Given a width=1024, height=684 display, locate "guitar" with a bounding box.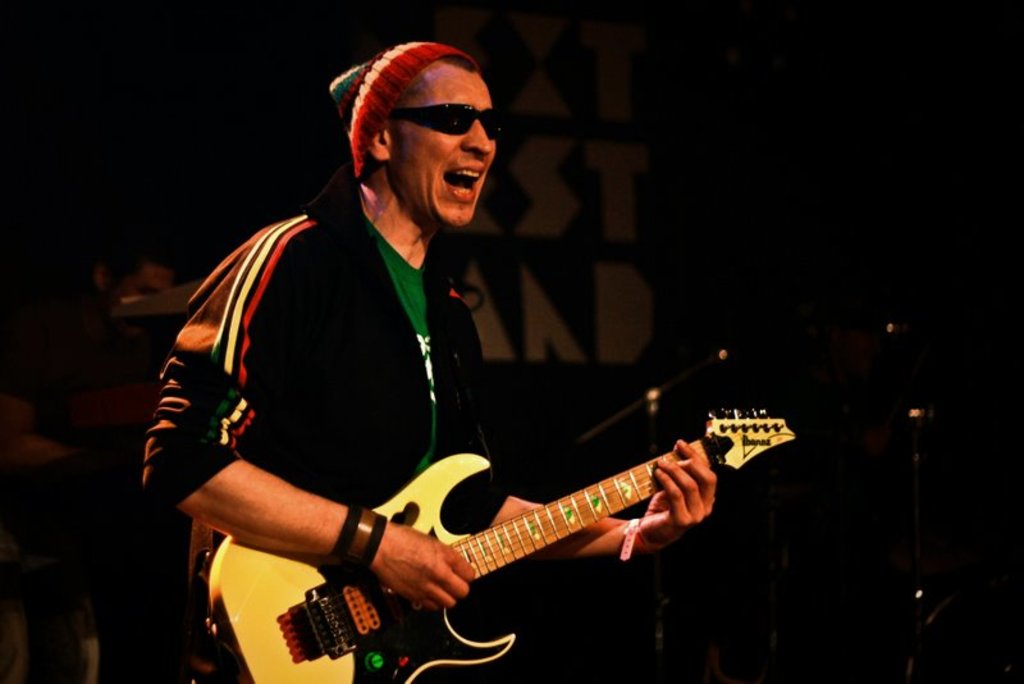
Located: left=161, top=403, right=792, bottom=683.
